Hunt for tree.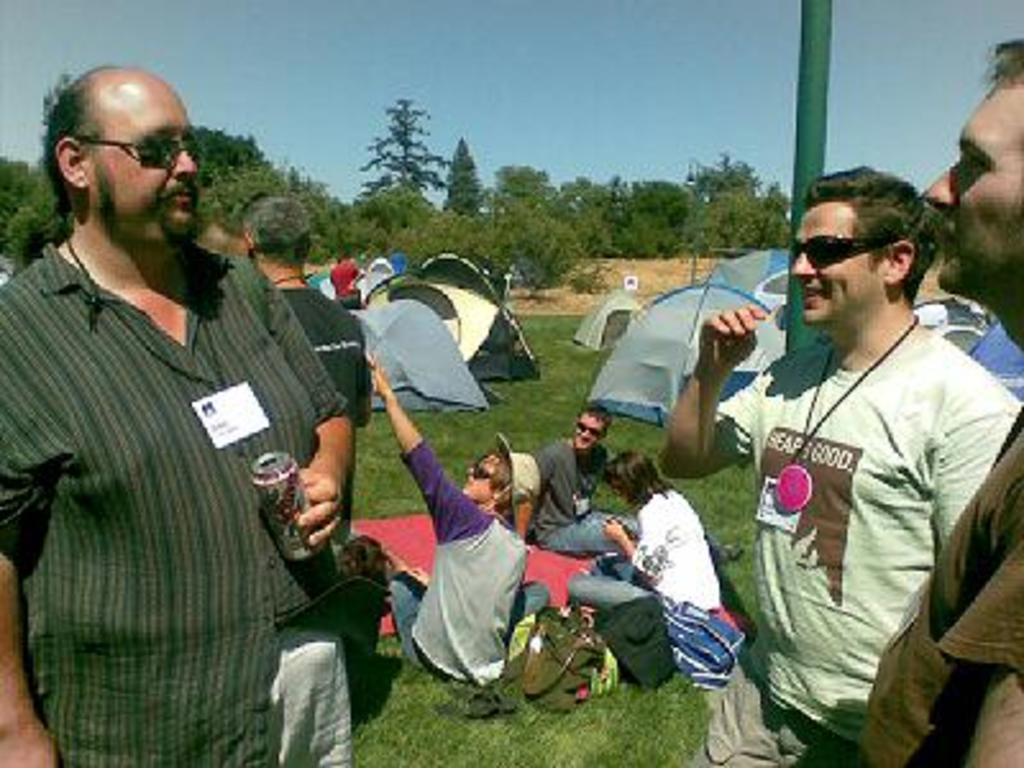
Hunted down at Rect(266, 169, 351, 264).
